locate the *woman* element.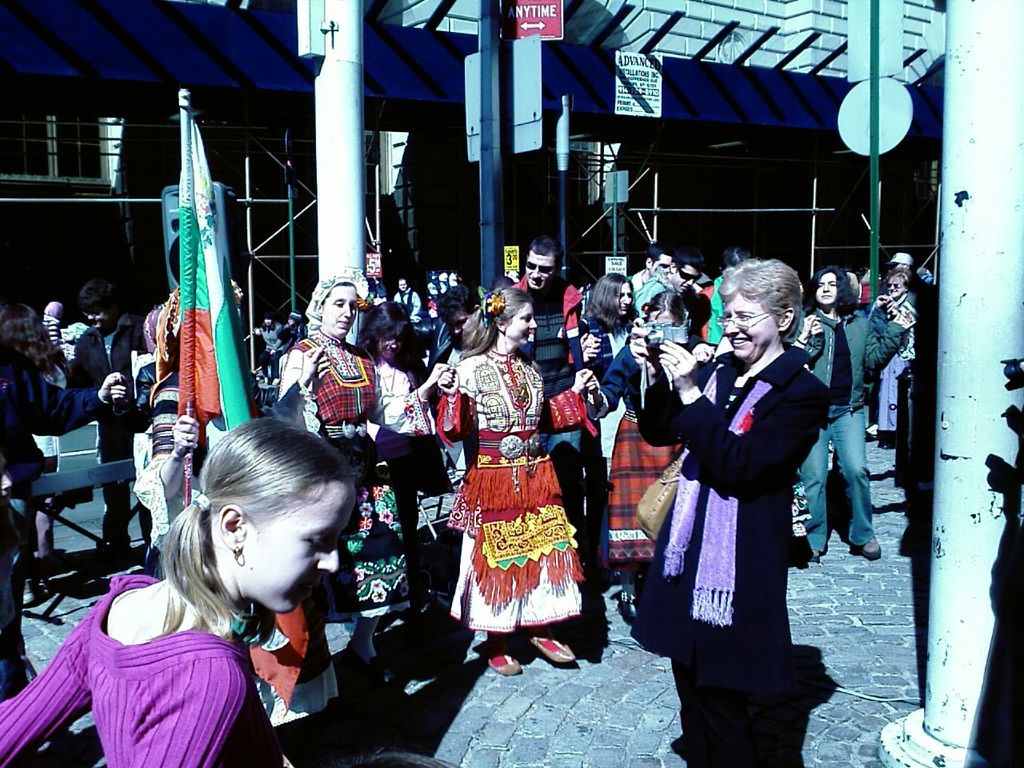
Element bbox: {"left": 870, "top": 272, "right": 942, "bottom": 458}.
